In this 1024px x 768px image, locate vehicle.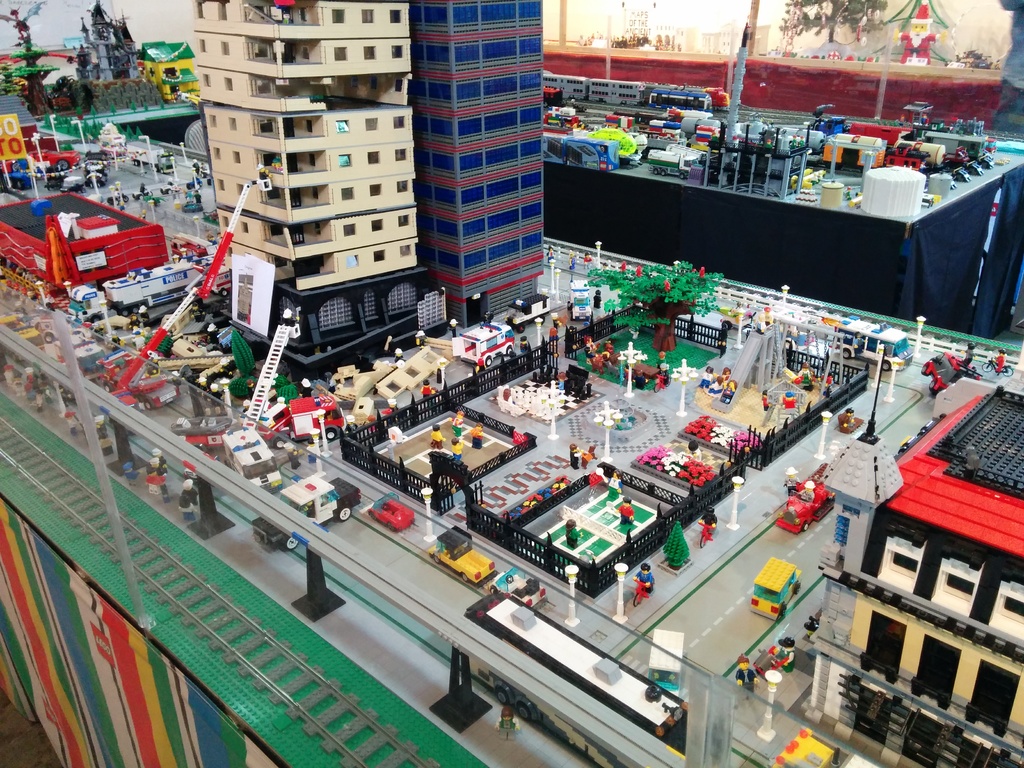
Bounding box: l=250, t=475, r=372, b=561.
